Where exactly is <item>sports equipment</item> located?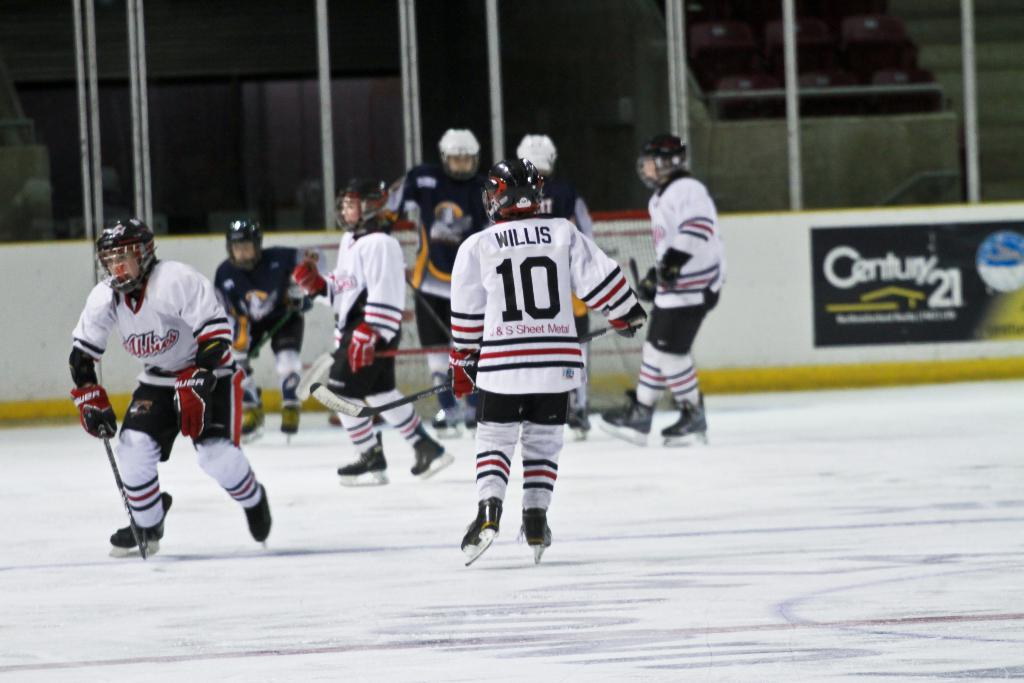
Its bounding box is left=169, top=366, right=215, bottom=444.
